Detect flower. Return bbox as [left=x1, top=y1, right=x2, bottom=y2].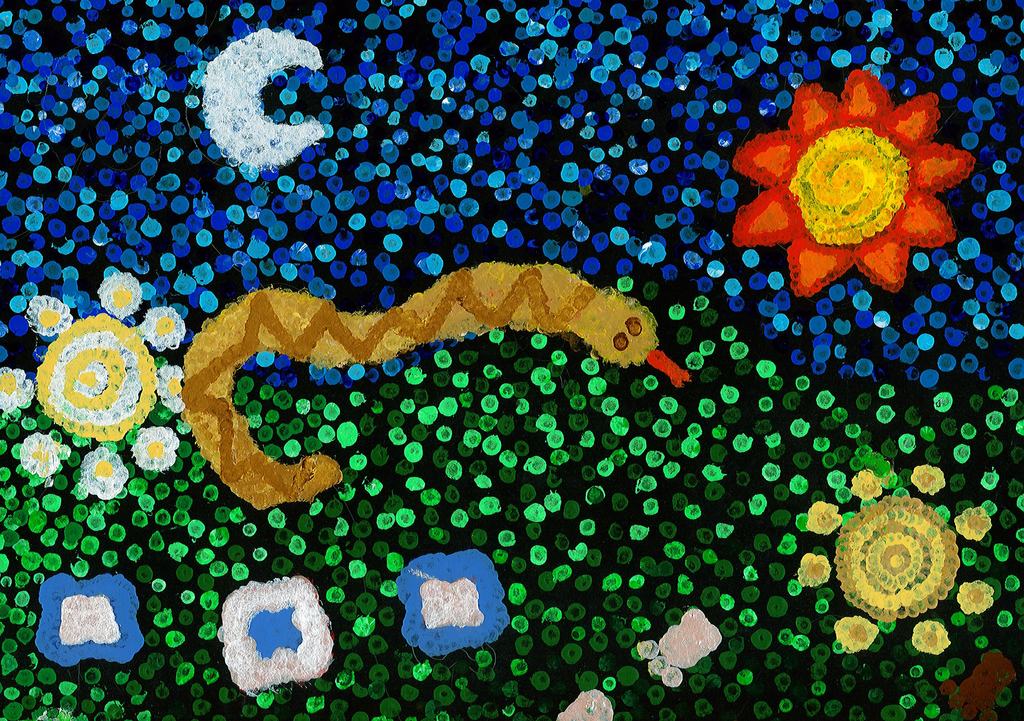
[left=909, top=459, right=947, bottom=499].
